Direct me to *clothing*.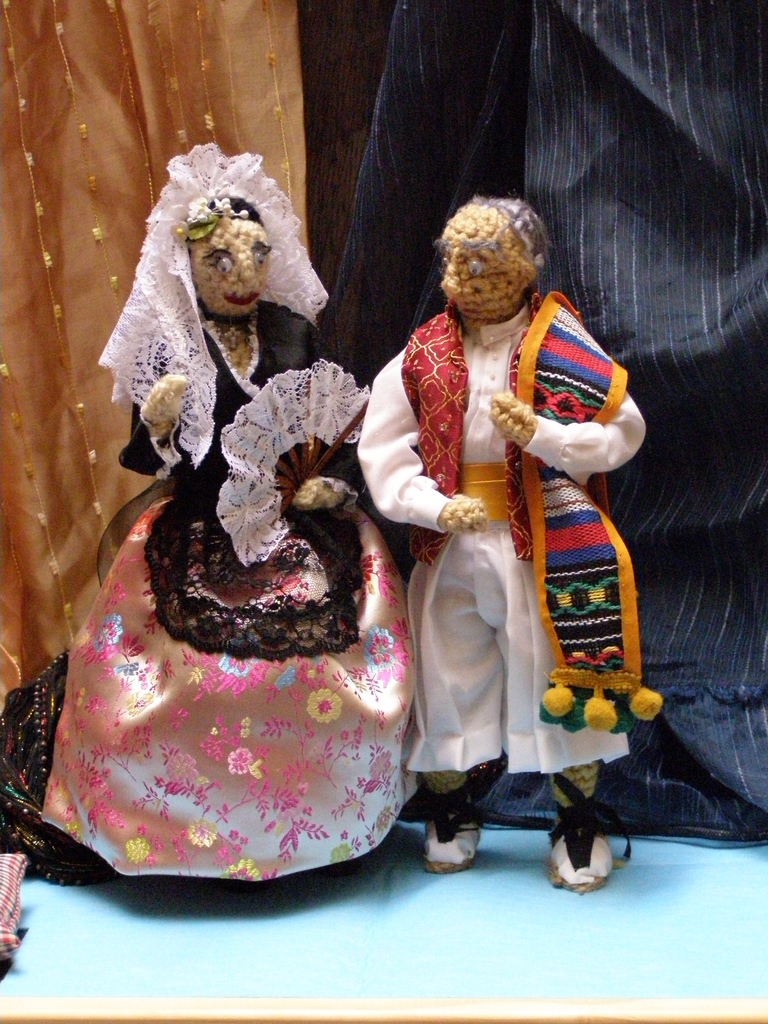
Direction: region(383, 296, 632, 829).
